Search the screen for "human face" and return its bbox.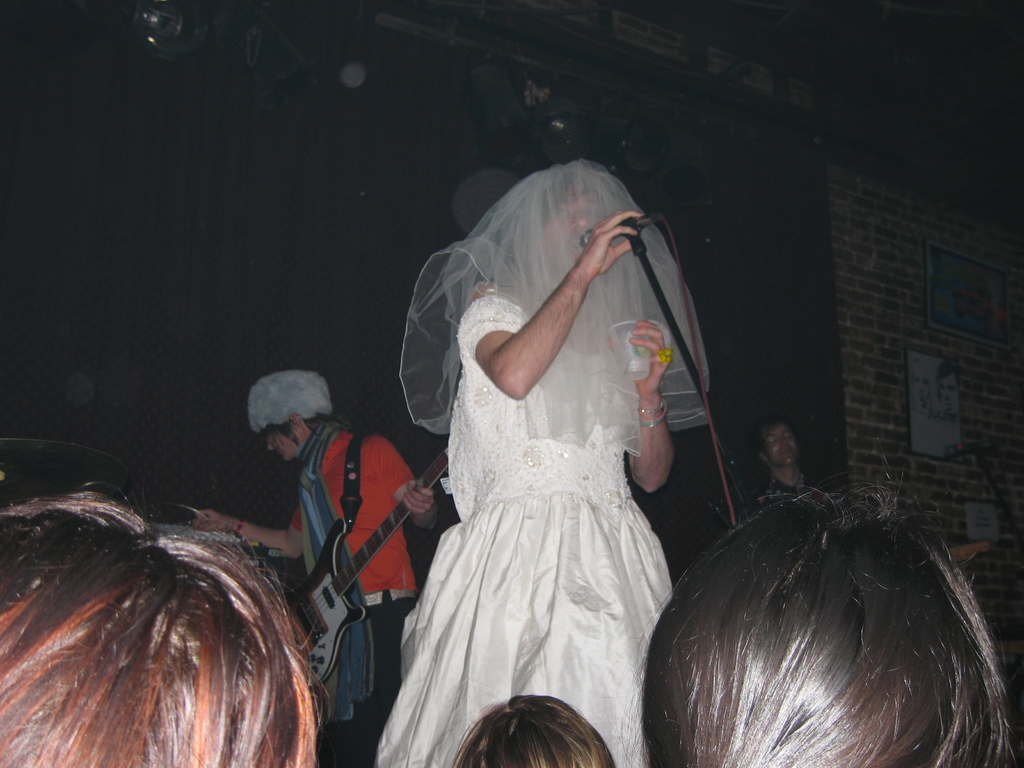
Found: Rect(767, 423, 797, 468).
